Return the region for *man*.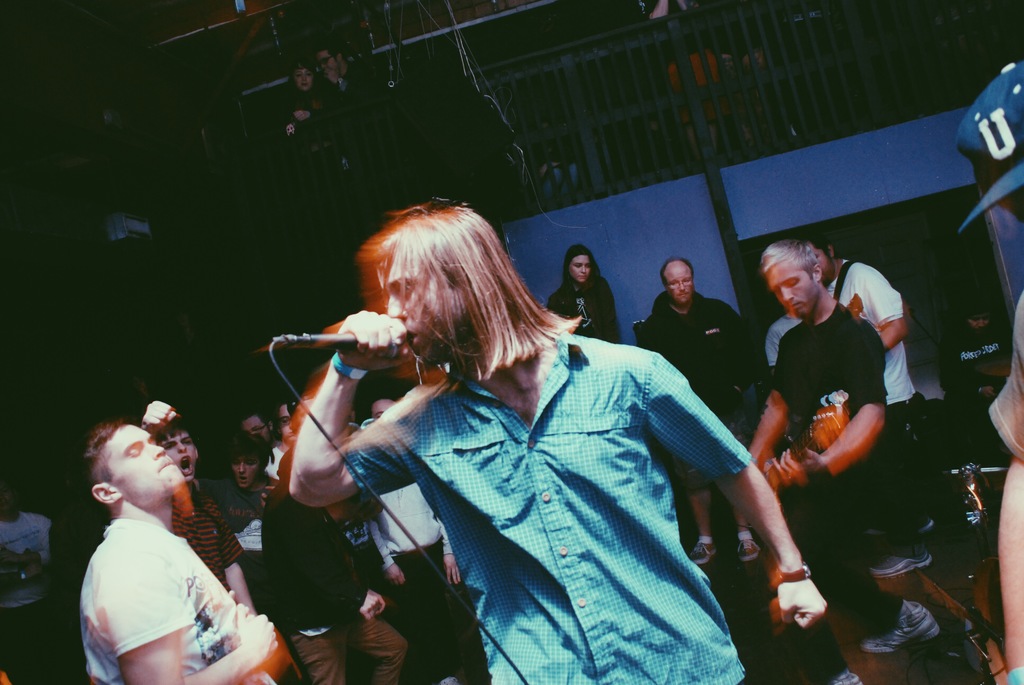
select_region(743, 235, 948, 684).
